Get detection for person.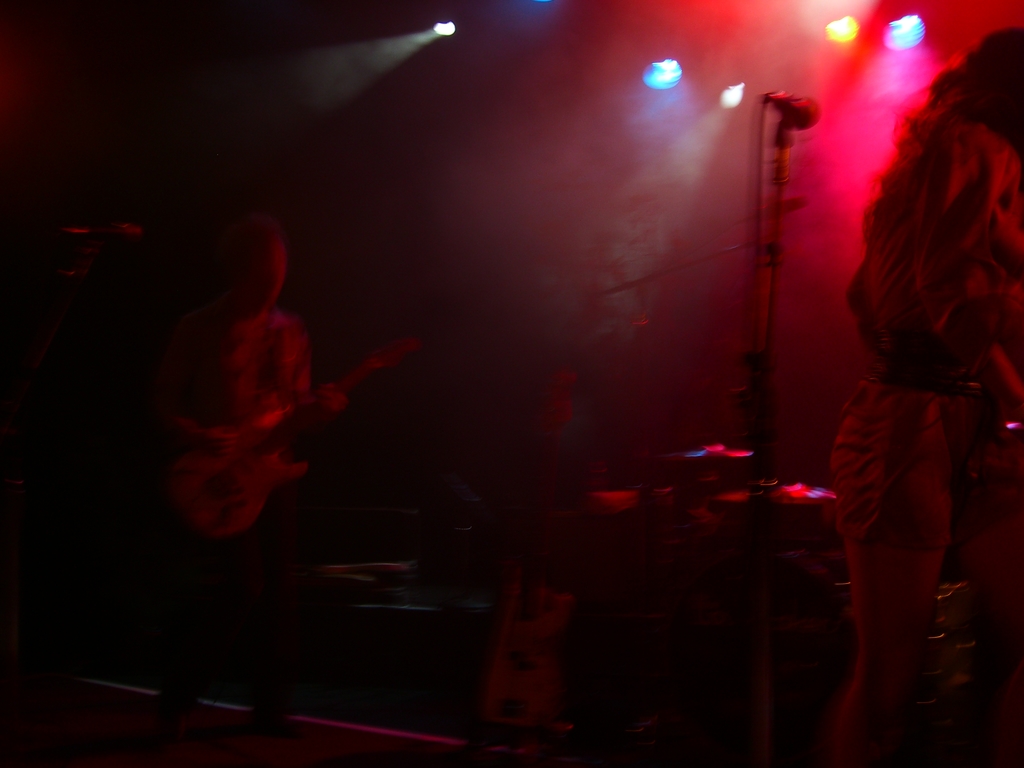
Detection: x1=826, y1=25, x2=1023, y2=767.
